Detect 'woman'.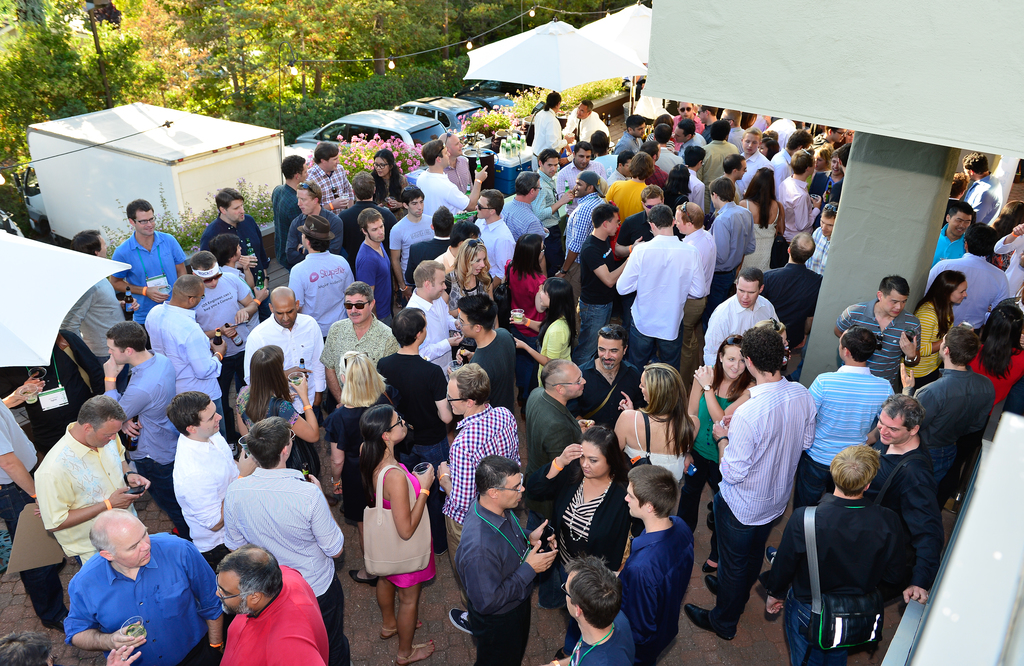
Detected at x1=511, y1=275, x2=577, y2=395.
